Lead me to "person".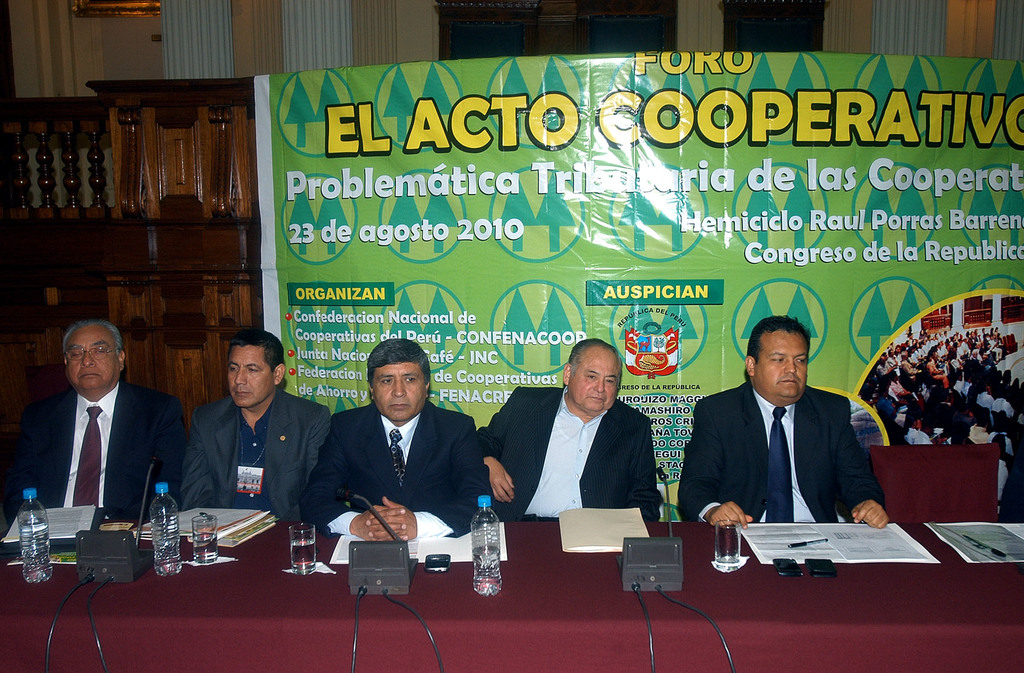
Lead to (671, 303, 890, 560).
